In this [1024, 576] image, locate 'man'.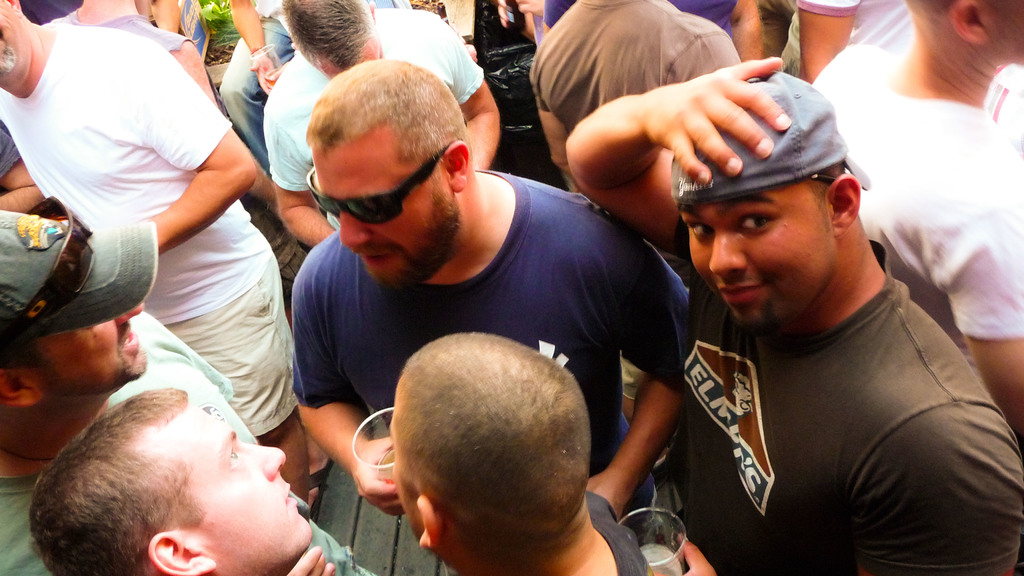
Bounding box: box=[263, 0, 500, 250].
